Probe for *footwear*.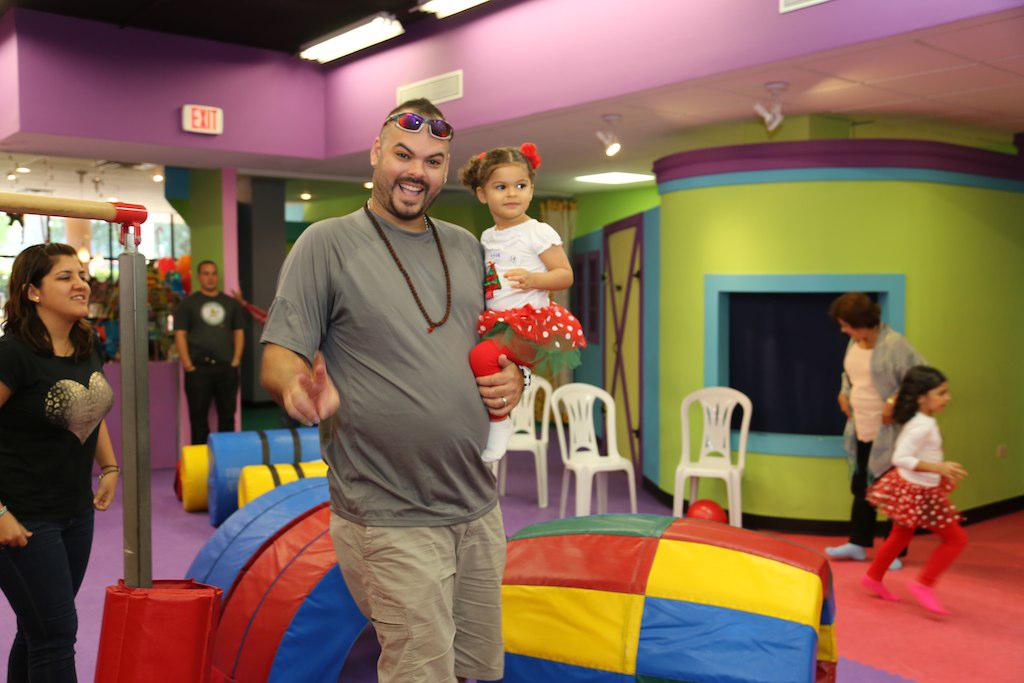
Probe result: {"left": 901, "top": 578, "right": 947, "bottom": 614}.
